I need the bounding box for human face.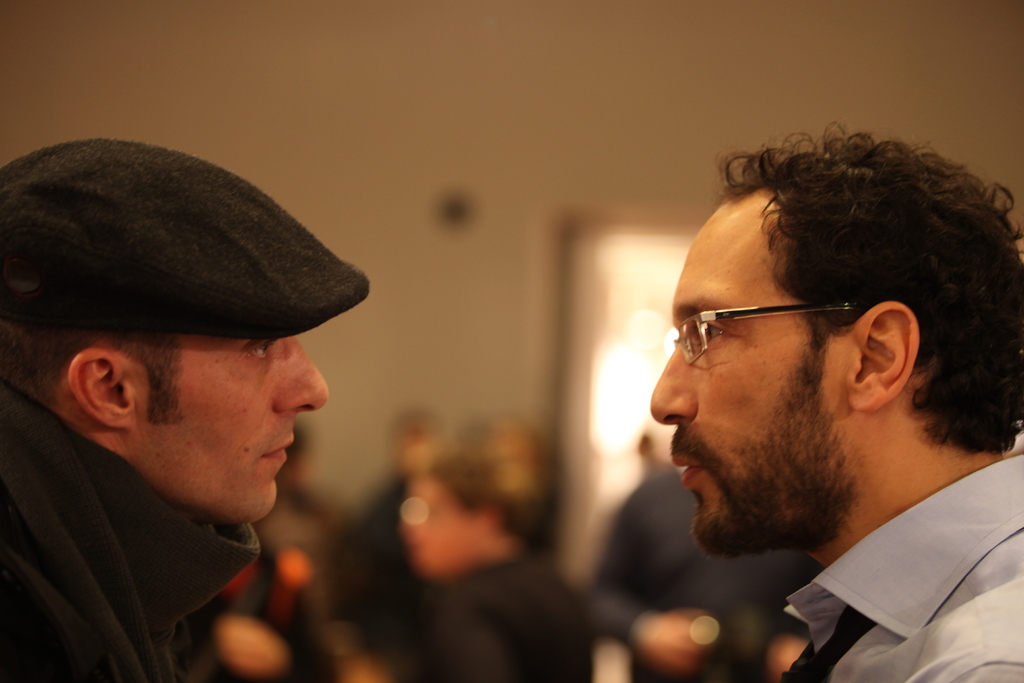
Here it is: crop(139, 335, 332, 531).
